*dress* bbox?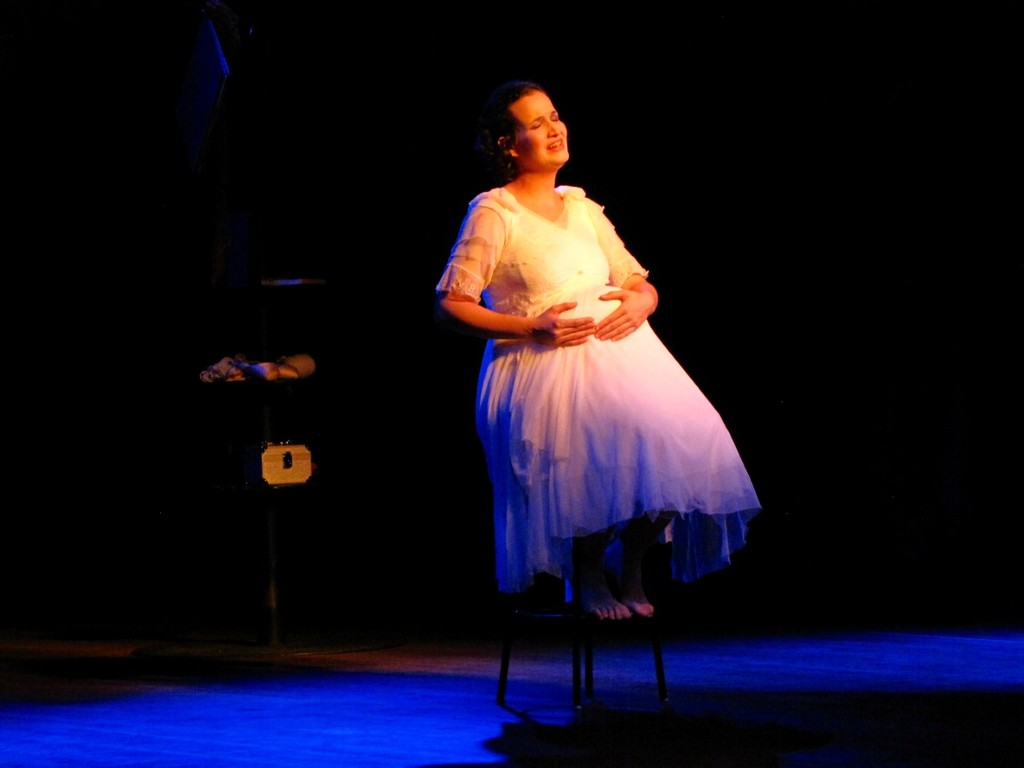
{"x1": 434, "y1": 188, "x2": 761, "y2": 590}
